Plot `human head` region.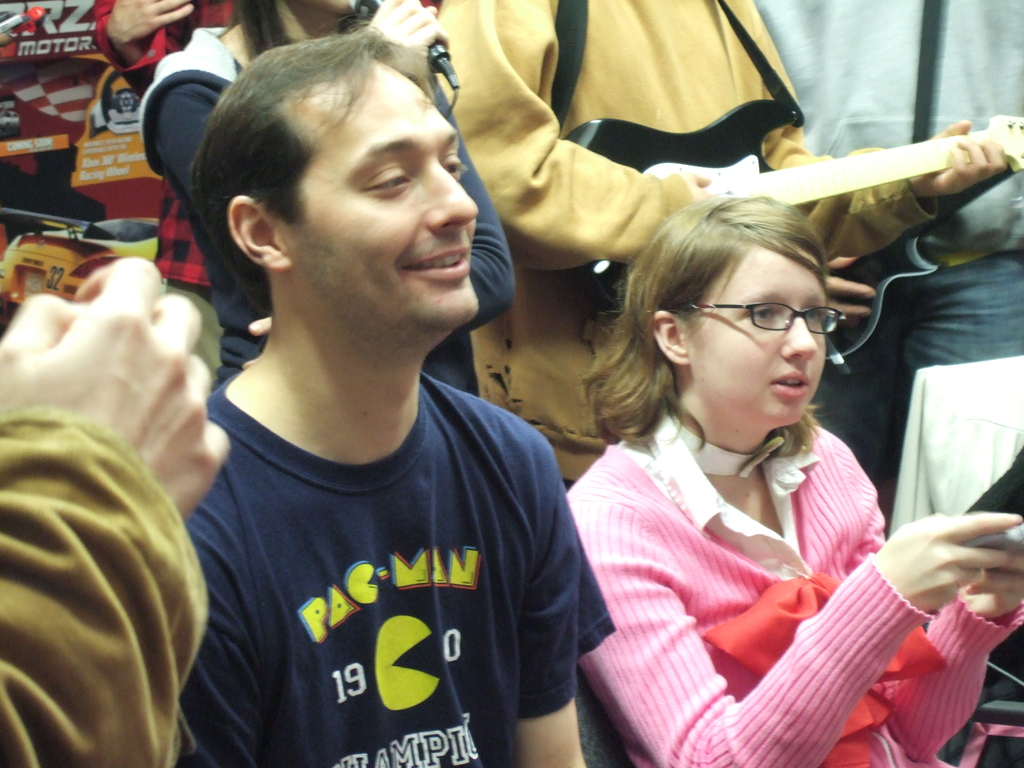
Plotted at 196 20 498 344.
